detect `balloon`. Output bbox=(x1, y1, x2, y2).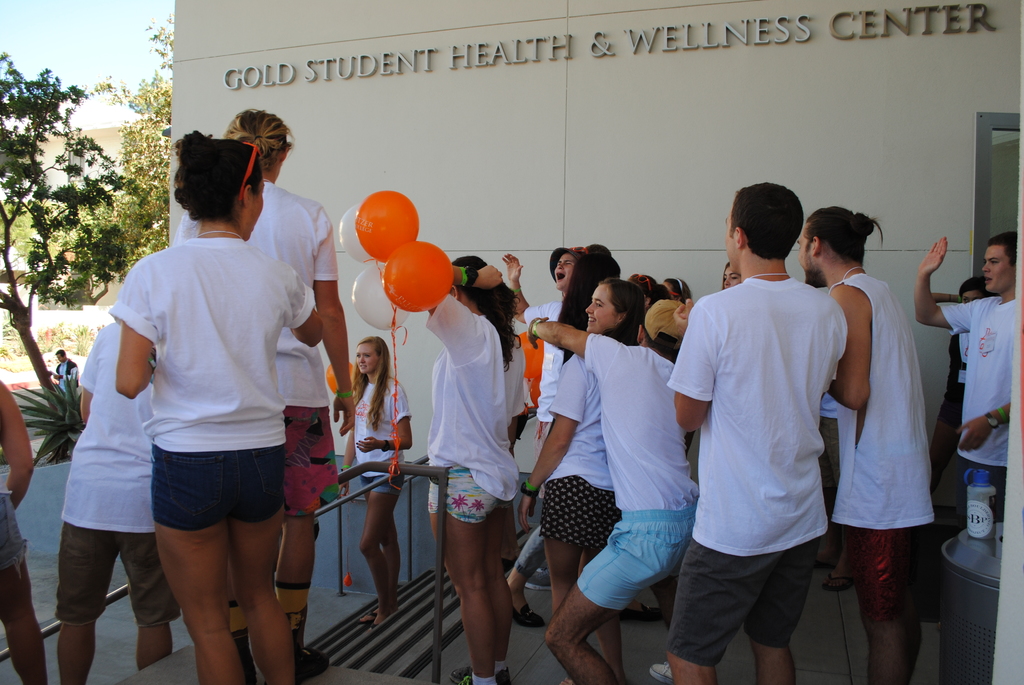
bbox=(328, 361, 350, 397).
